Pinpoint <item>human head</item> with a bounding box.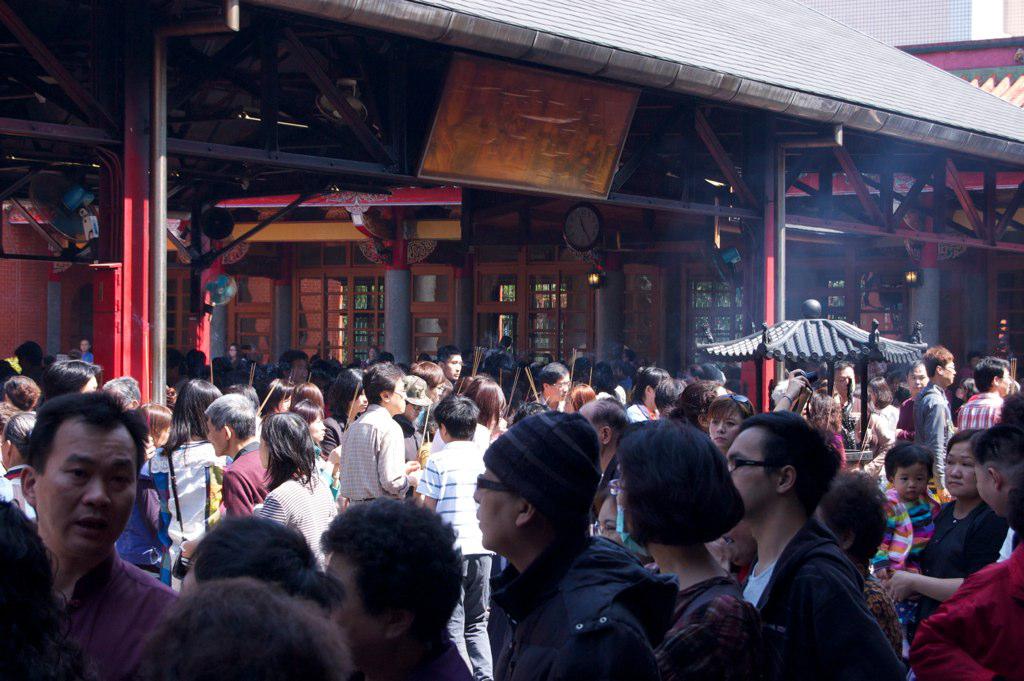
select_region(833, 356, 856, 398).
